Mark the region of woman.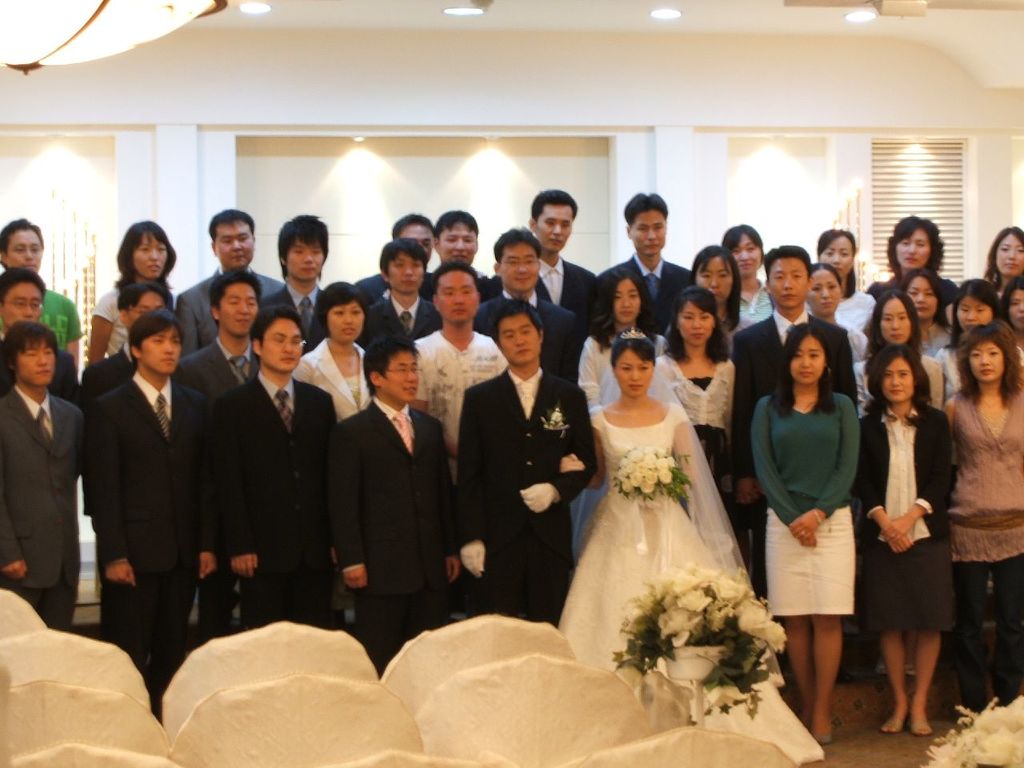
Region: bbox=(754, 328, 856, 750).
